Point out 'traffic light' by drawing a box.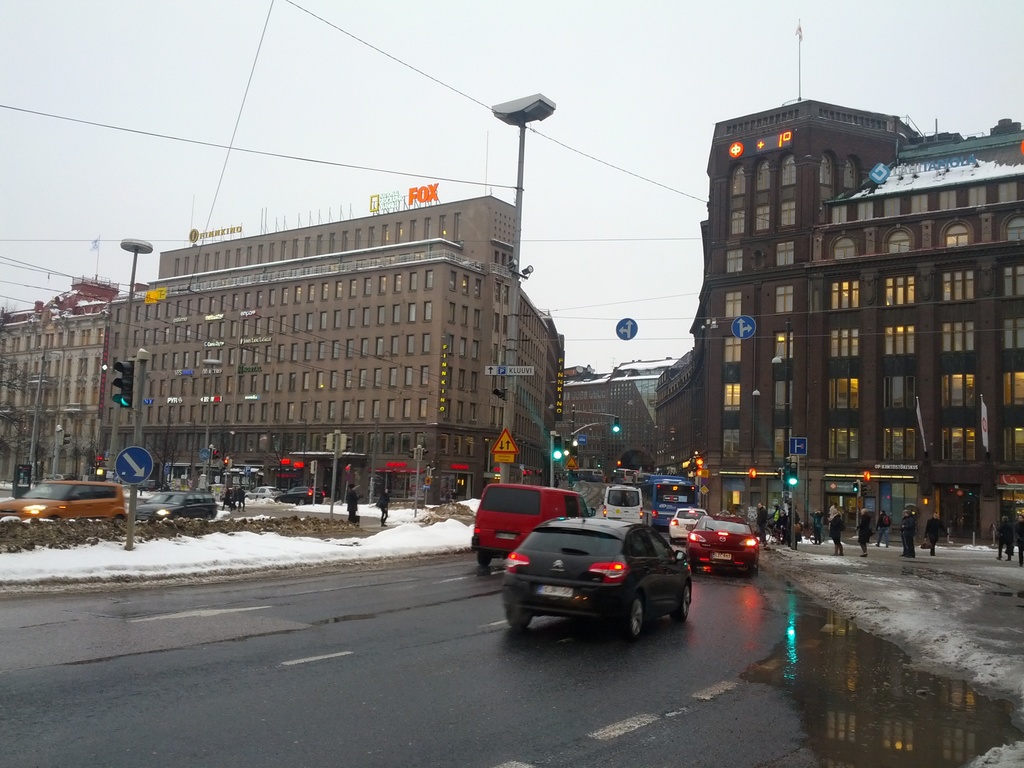
Rect(422, 448, 428, 461).
